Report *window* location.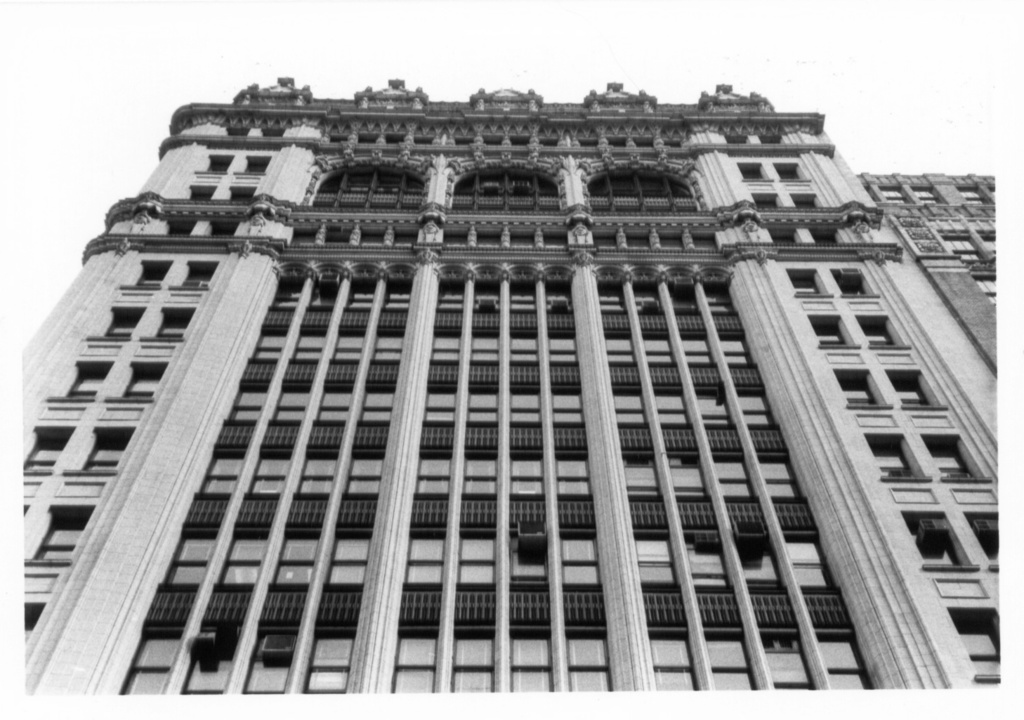
Report: Rect(599, 285, 621, 310).
